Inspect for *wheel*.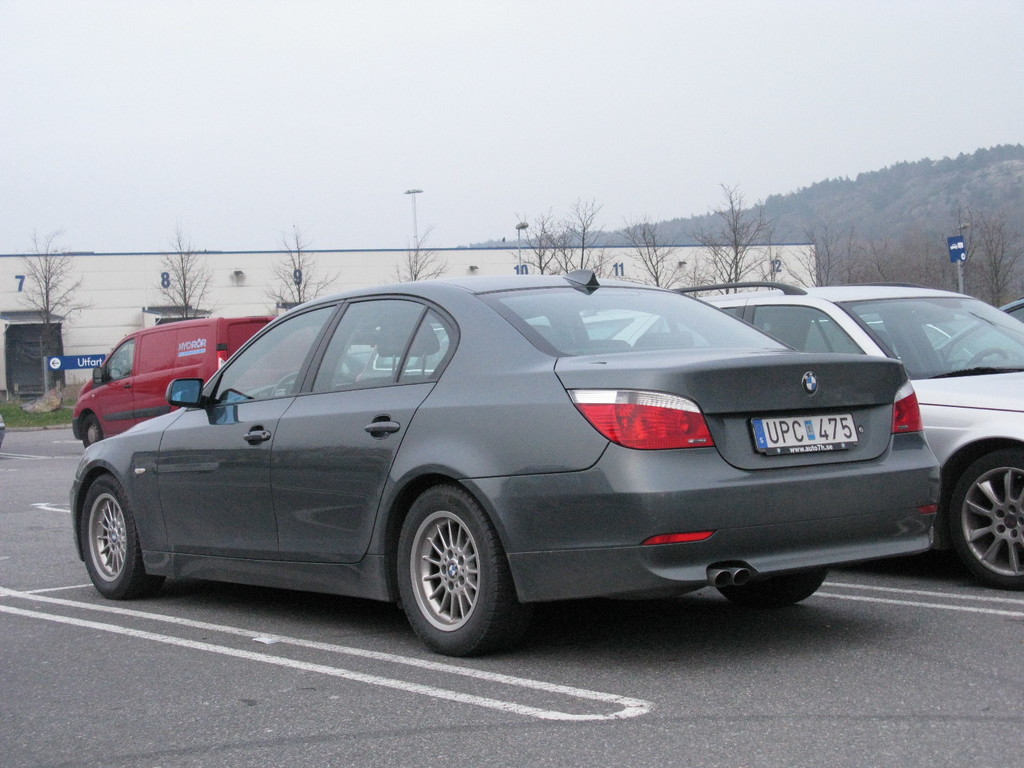
Inspection: 75, 474, 164, 596.
